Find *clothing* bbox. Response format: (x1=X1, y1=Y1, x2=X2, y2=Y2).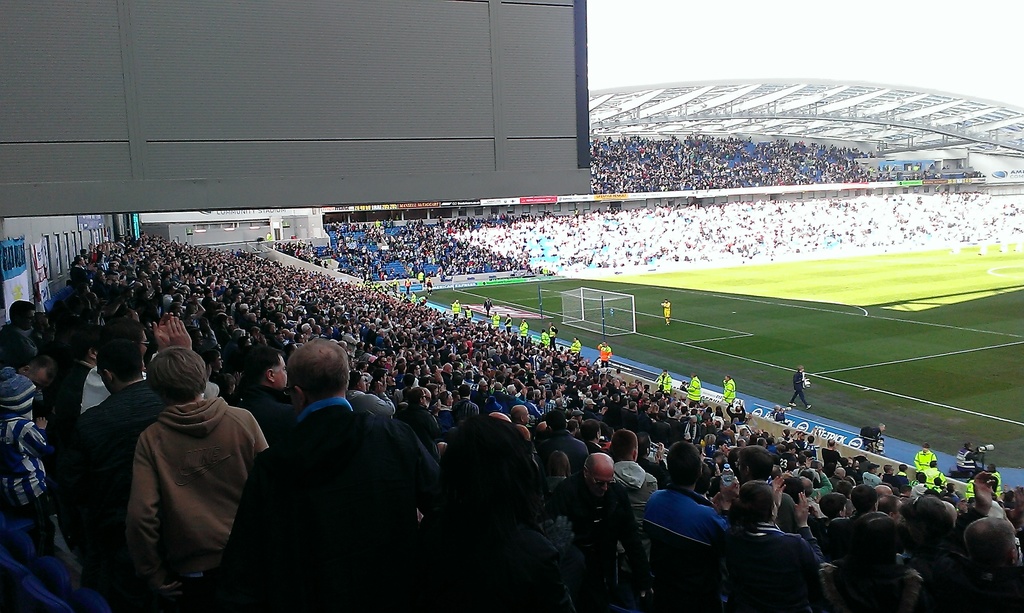
(x1=127, y1=391, x2=269, y2=586).
